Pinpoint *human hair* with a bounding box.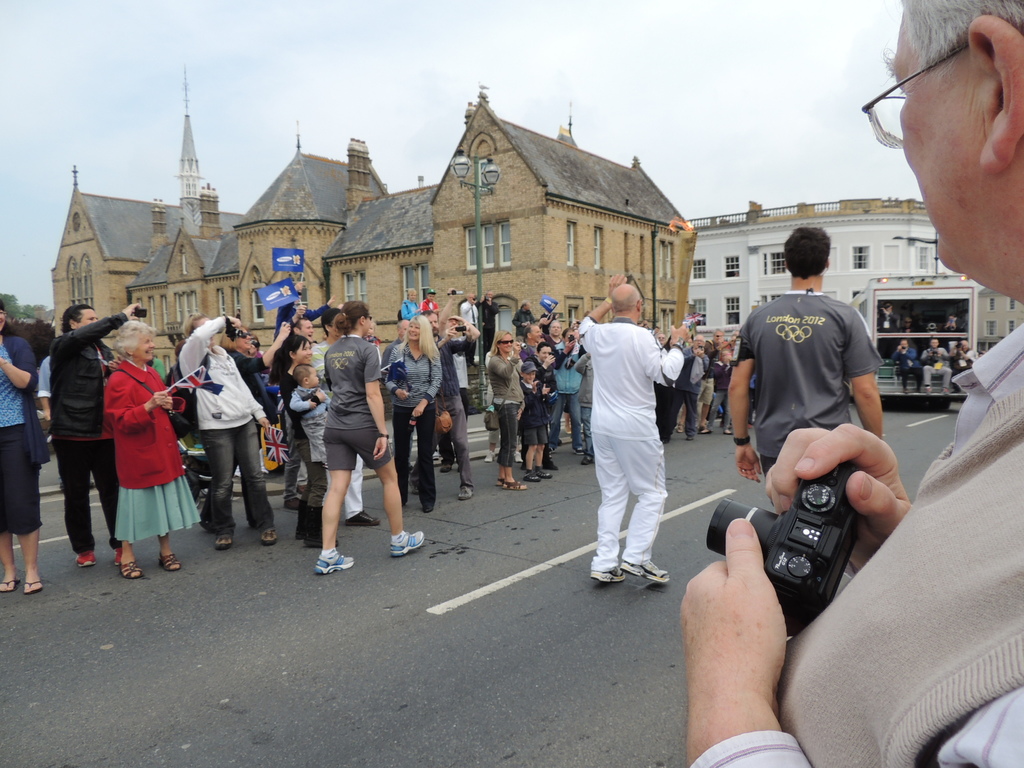
box(320, 307, 340, 340).
